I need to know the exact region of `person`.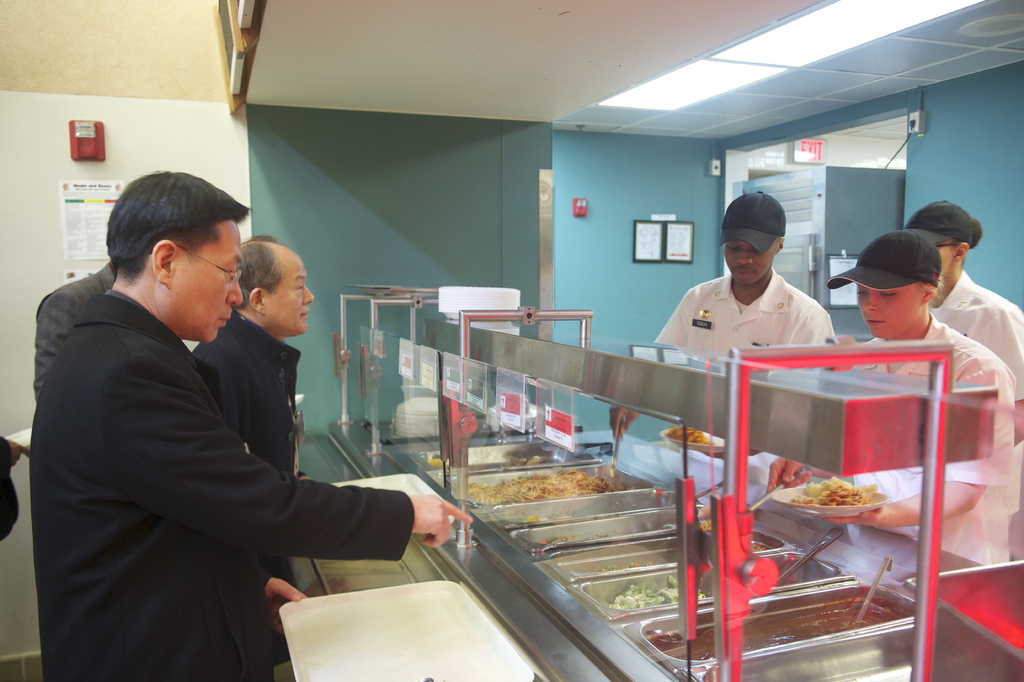
Region: <region>31, 170, 478, 681</region>.
